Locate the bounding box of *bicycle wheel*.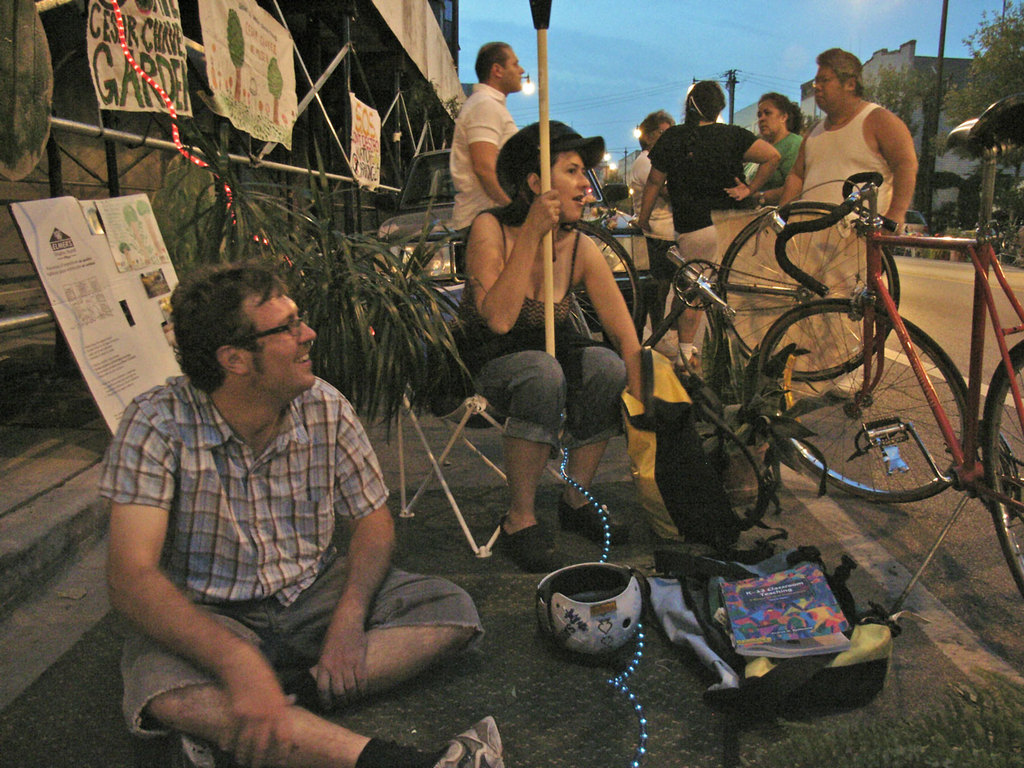
Bounding box: [752,296,968,510].
